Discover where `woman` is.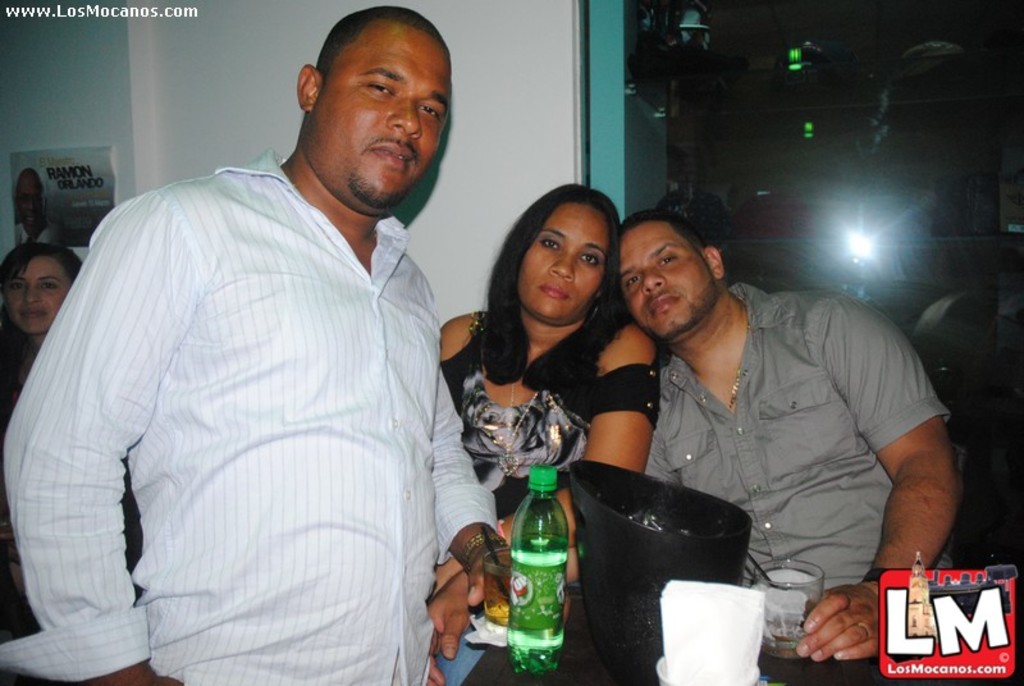
Discovered at crop(13, 169, 60, 244).
